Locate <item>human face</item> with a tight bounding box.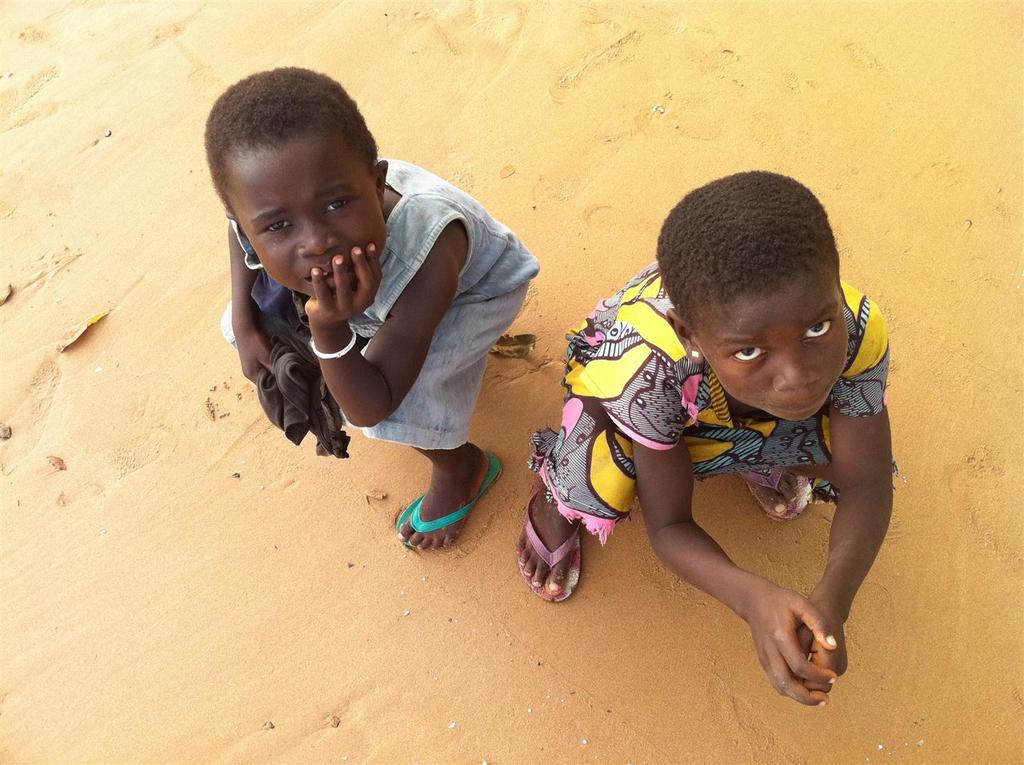
(701,273,870,438).
